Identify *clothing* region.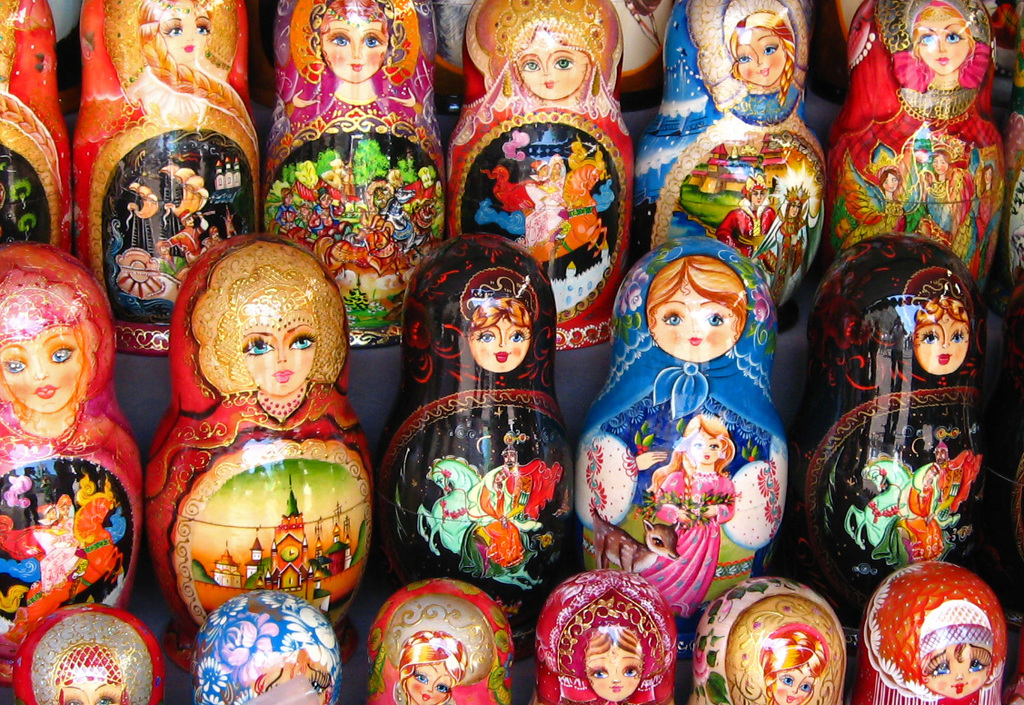
Region: crop(833, 159, 920, 242).
